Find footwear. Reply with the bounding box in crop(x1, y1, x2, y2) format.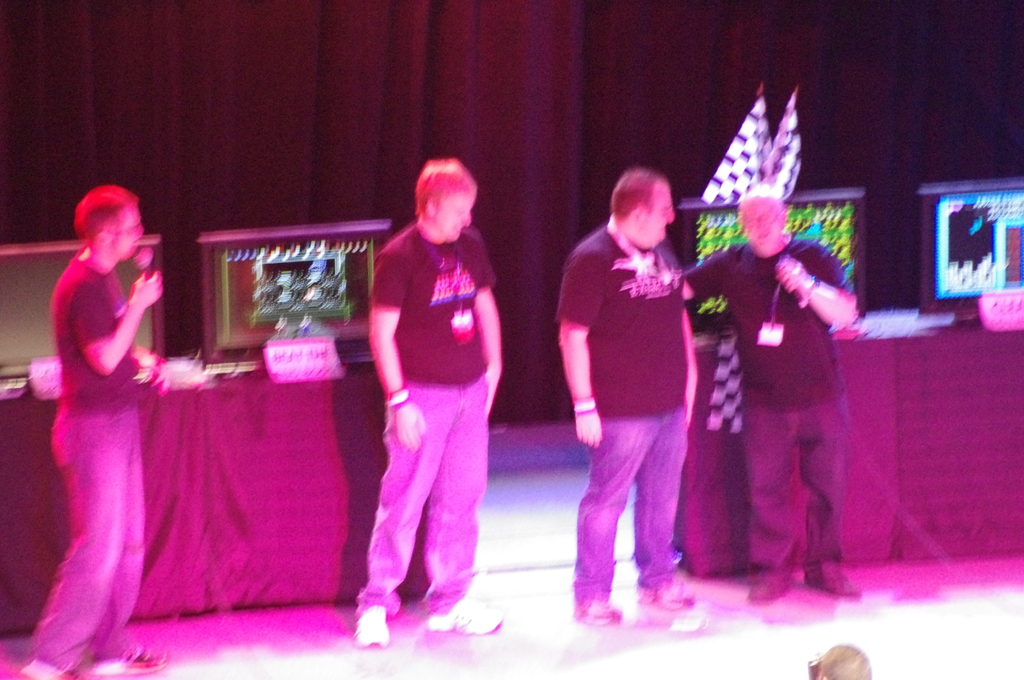
crop(16, 667, 79, 679).
